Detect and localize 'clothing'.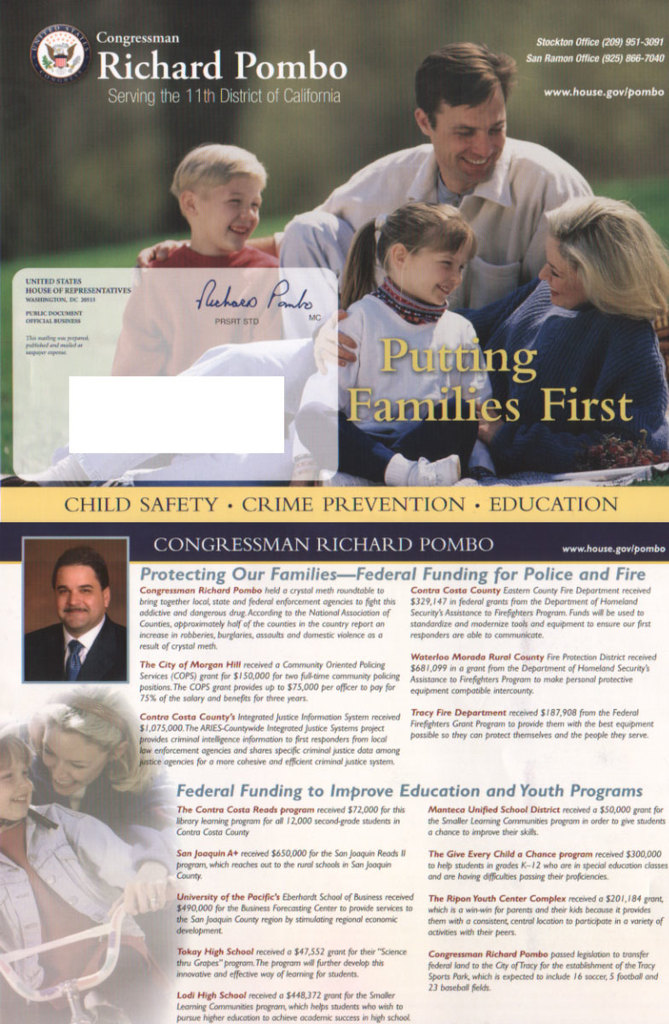
Localized at 40:237:290:487.
